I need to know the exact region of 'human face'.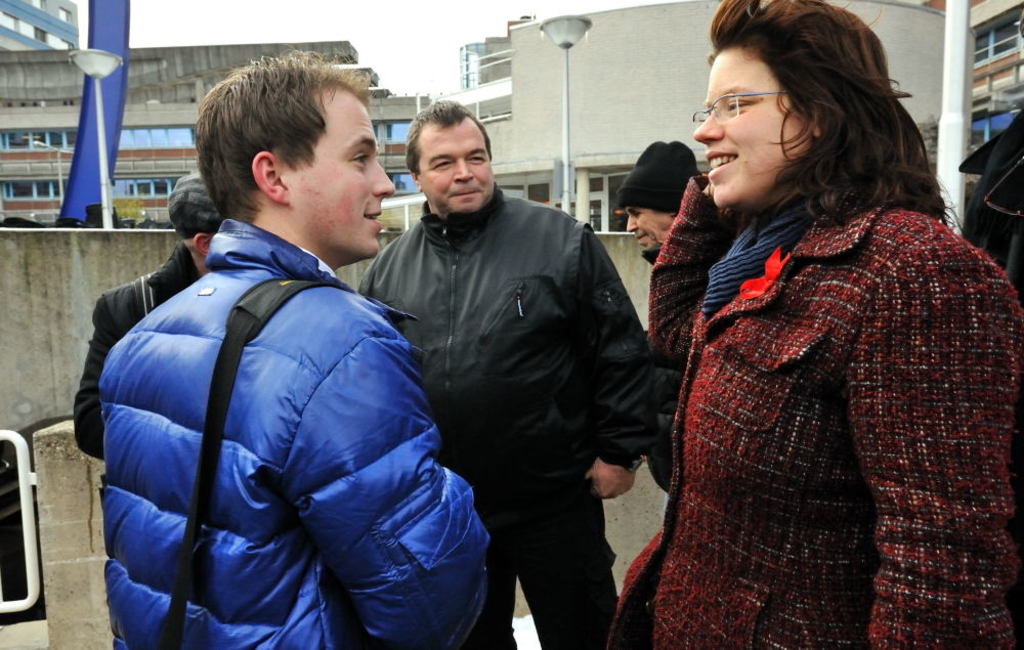
Region: 305/94/397/254.
